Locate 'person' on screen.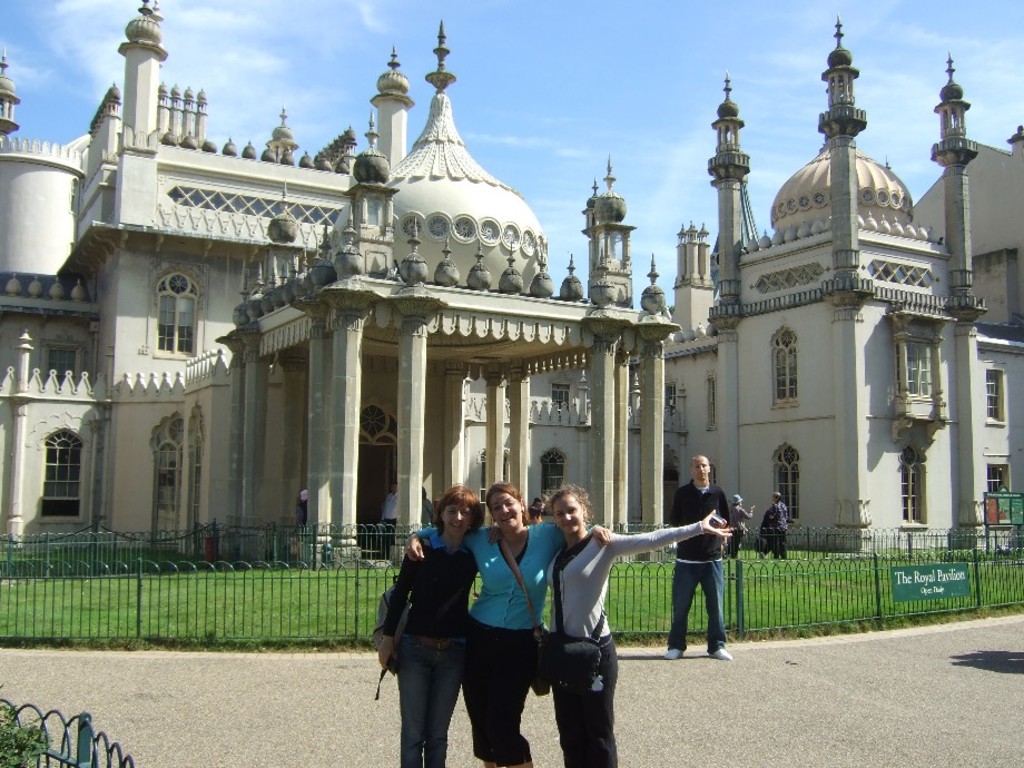
On screen at 421/482/433/524.
